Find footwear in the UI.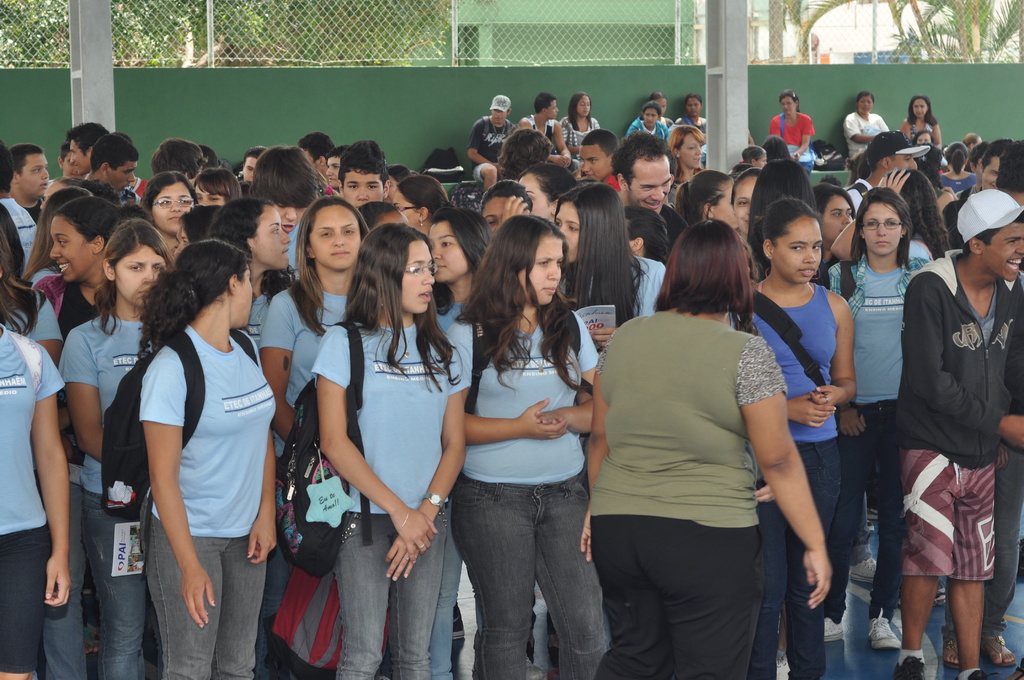
UI element at pyautogui.locateOnScreen(850, 556, 877, 582).
